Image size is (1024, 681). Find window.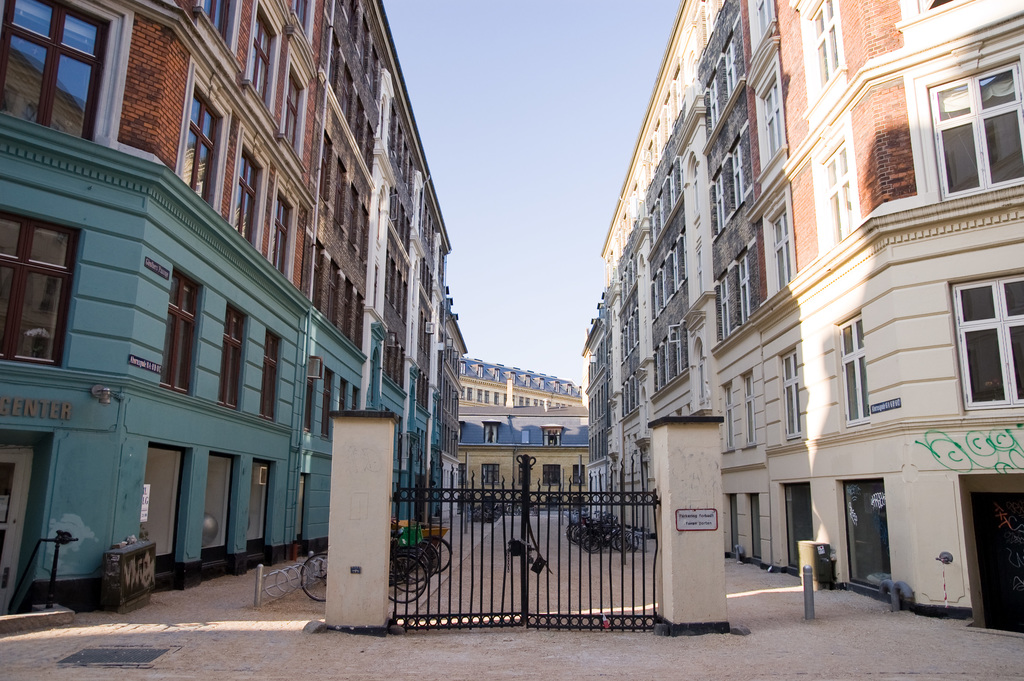
[485,424,499,442].
